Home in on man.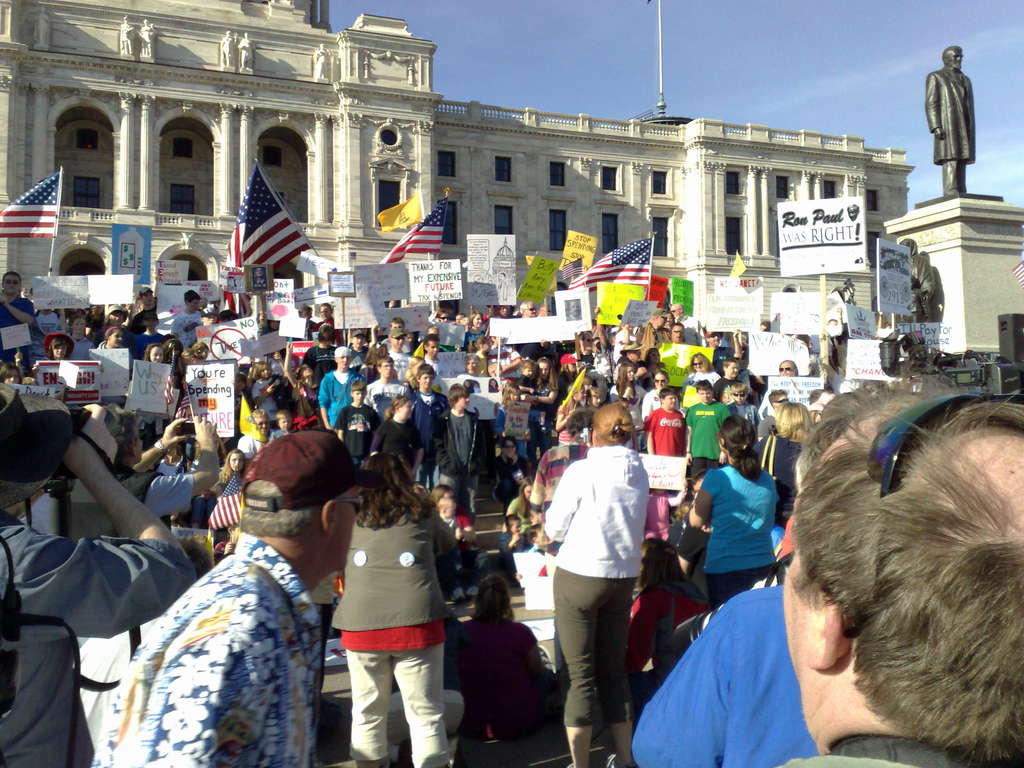
Homed in at {"x1": 927, "y1": 43, "x2": 976, "y2": 195}.
